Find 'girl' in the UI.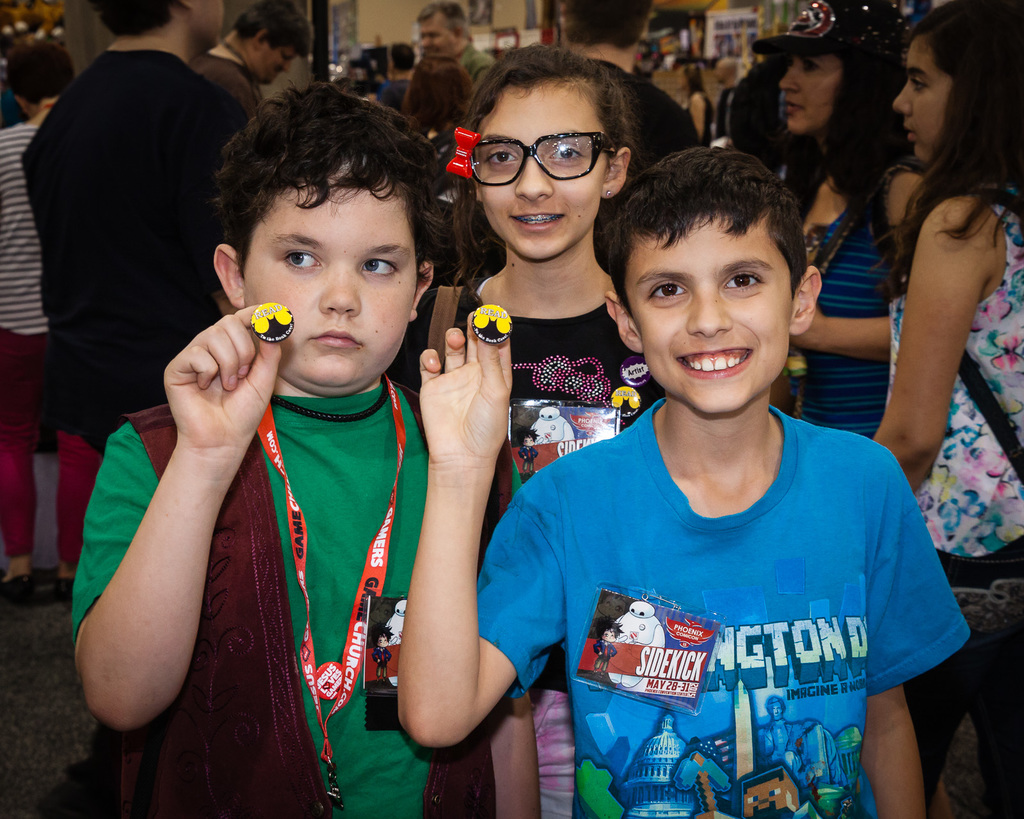
UI element at box(776, 0, 927, 443).
